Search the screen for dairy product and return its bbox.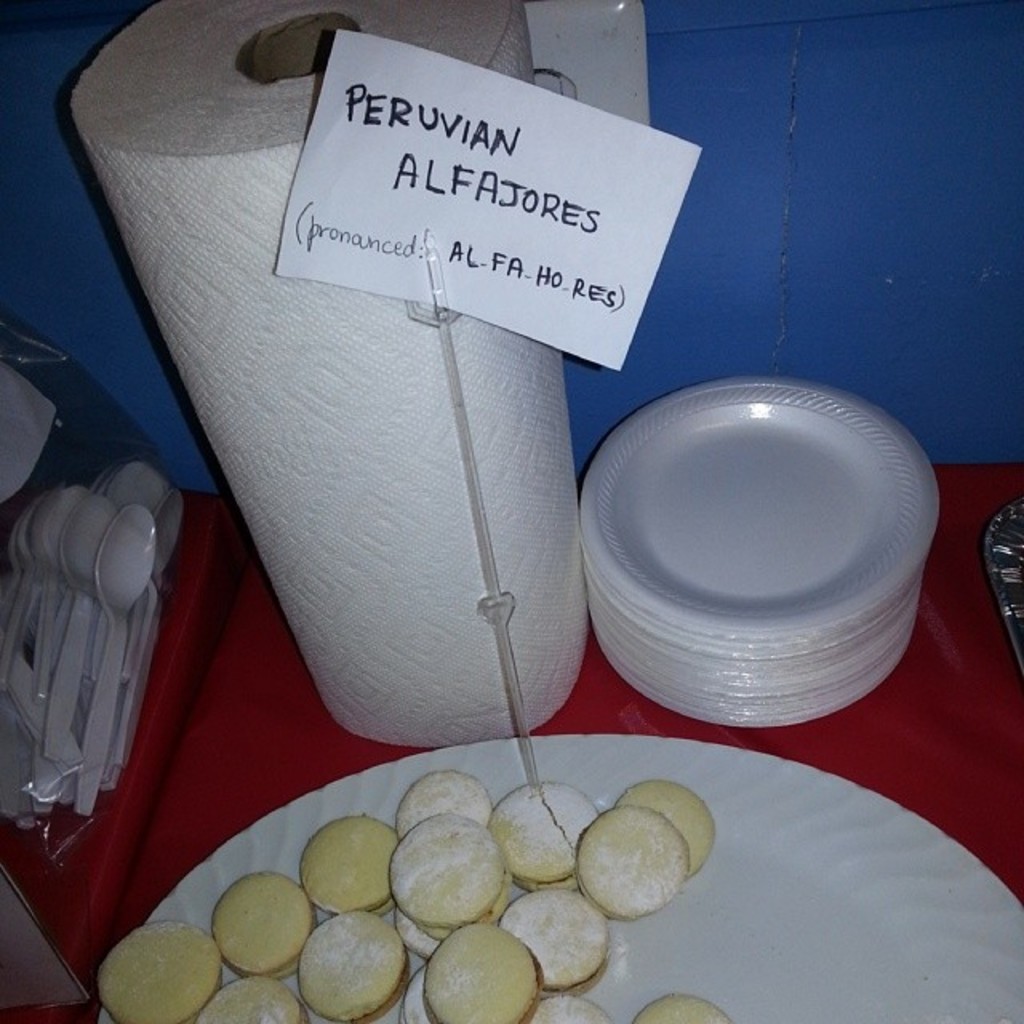
Found: Rect(622, 789, 718, 902).
